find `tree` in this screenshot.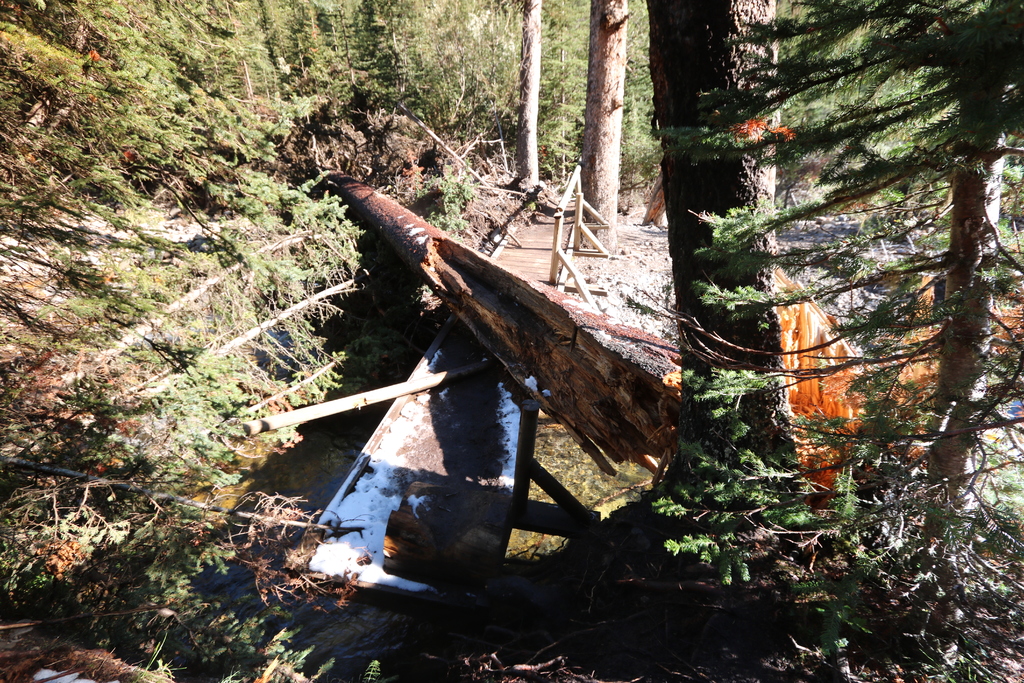
The bounding box for `tree` is (left=644, top=0, right=801, bottom=498).
